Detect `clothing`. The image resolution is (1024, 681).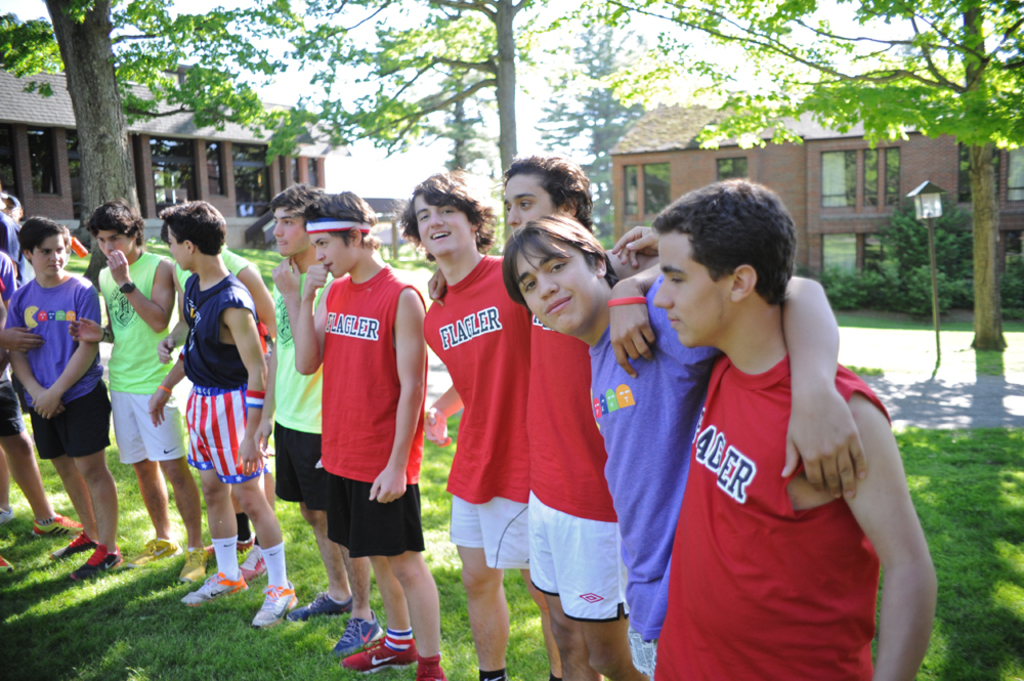
bbox(532, 310, 617, 605).
